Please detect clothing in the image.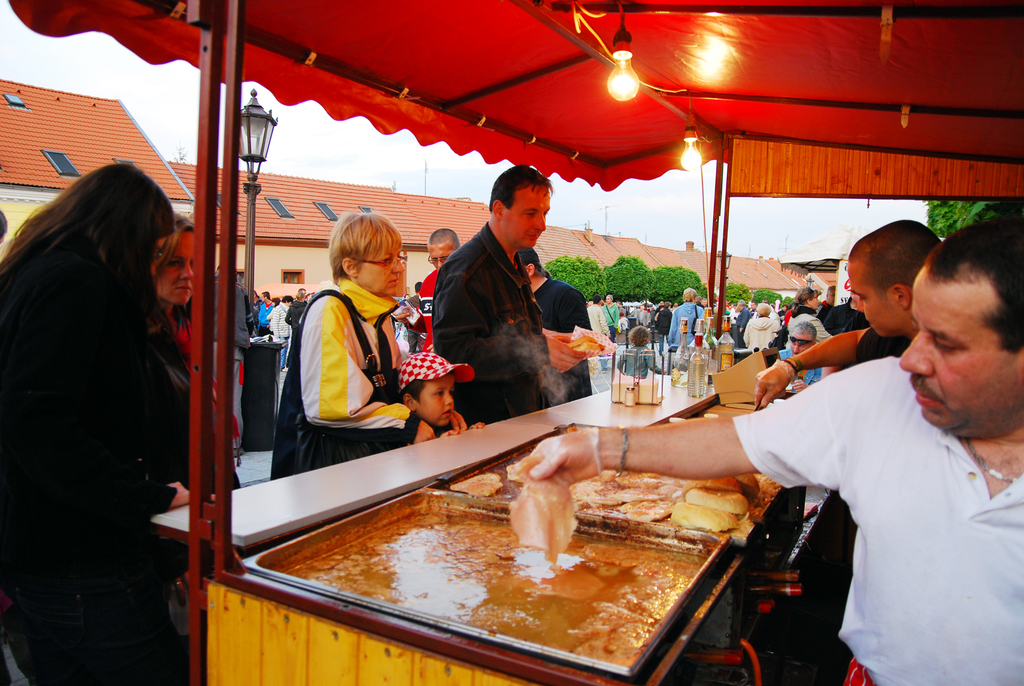
{"left": 531, "top": 274, "right": 594, "bottom": 380}.
